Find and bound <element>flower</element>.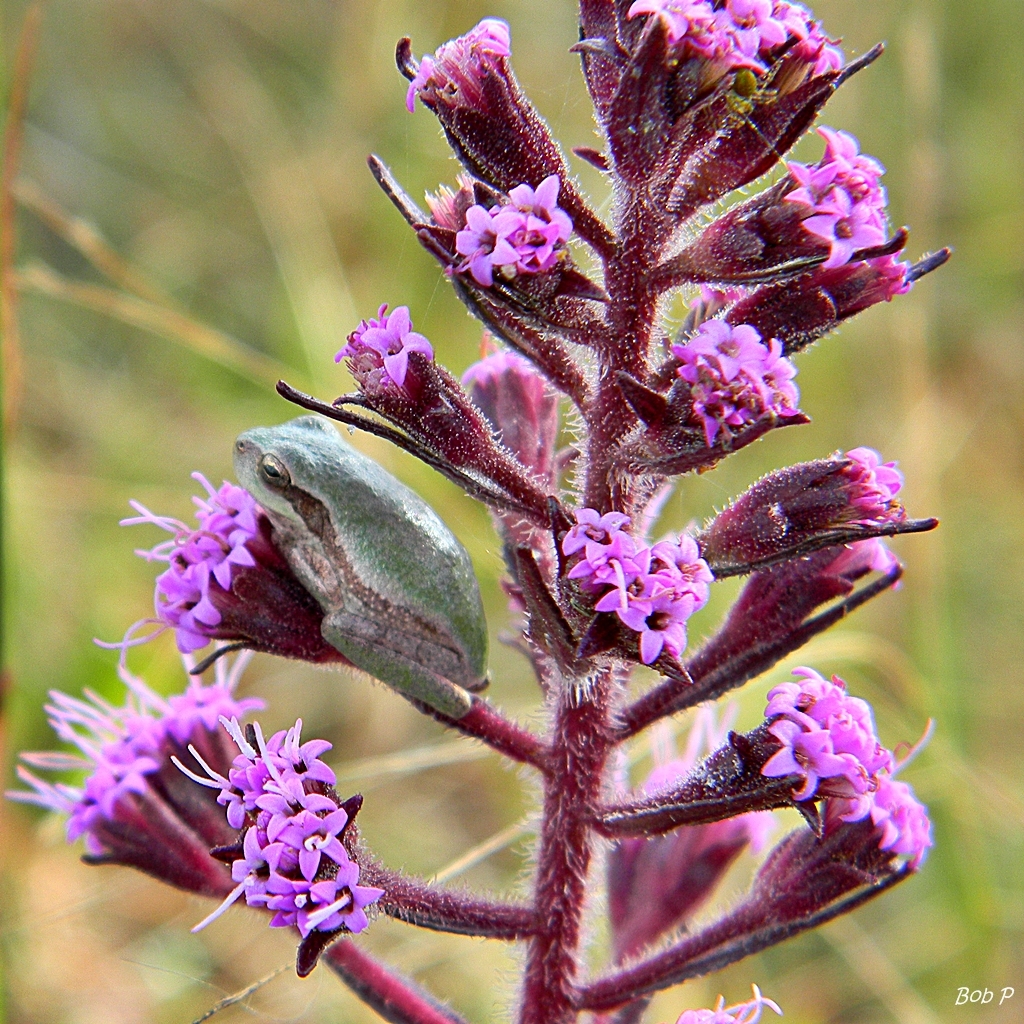
Bound: Rect(458, 330, 577, 446).
